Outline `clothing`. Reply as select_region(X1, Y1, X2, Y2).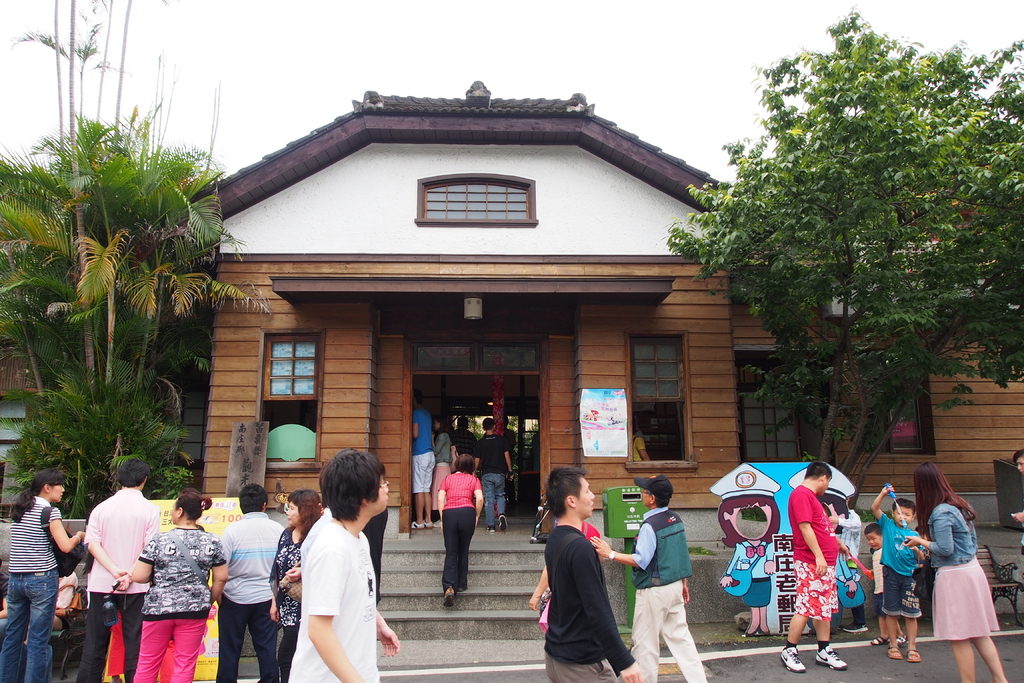
select_region(634, 436, 648, 463).
